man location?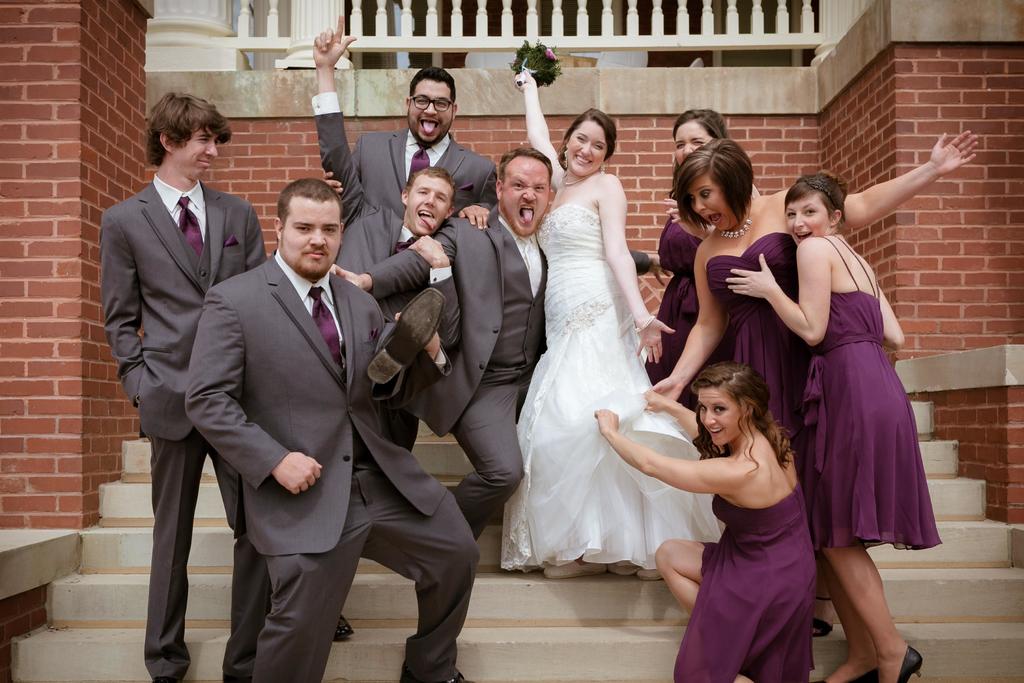
crop(180, 179, 479, 682)
